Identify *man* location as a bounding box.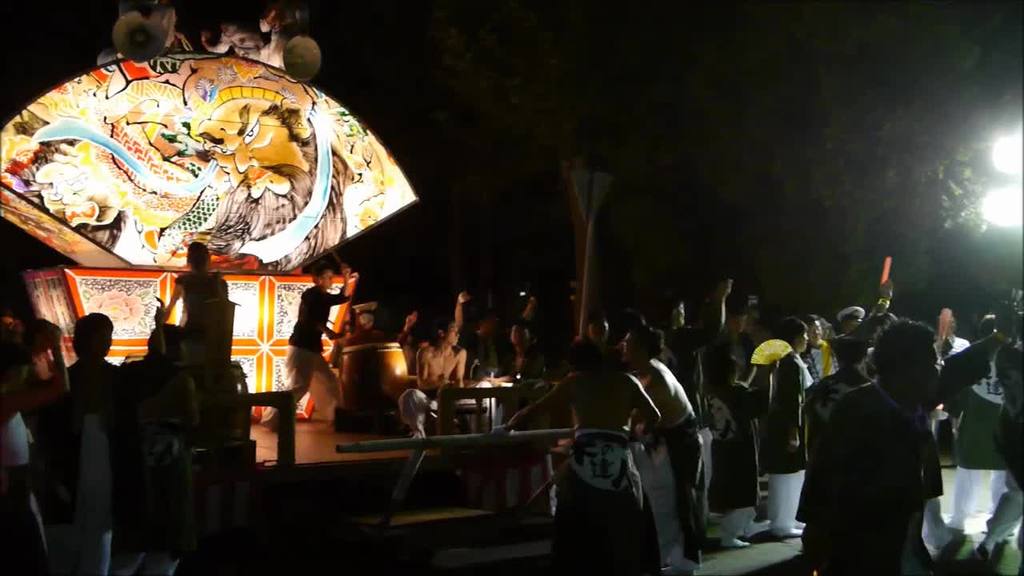
[51, 314, 130, 575].
